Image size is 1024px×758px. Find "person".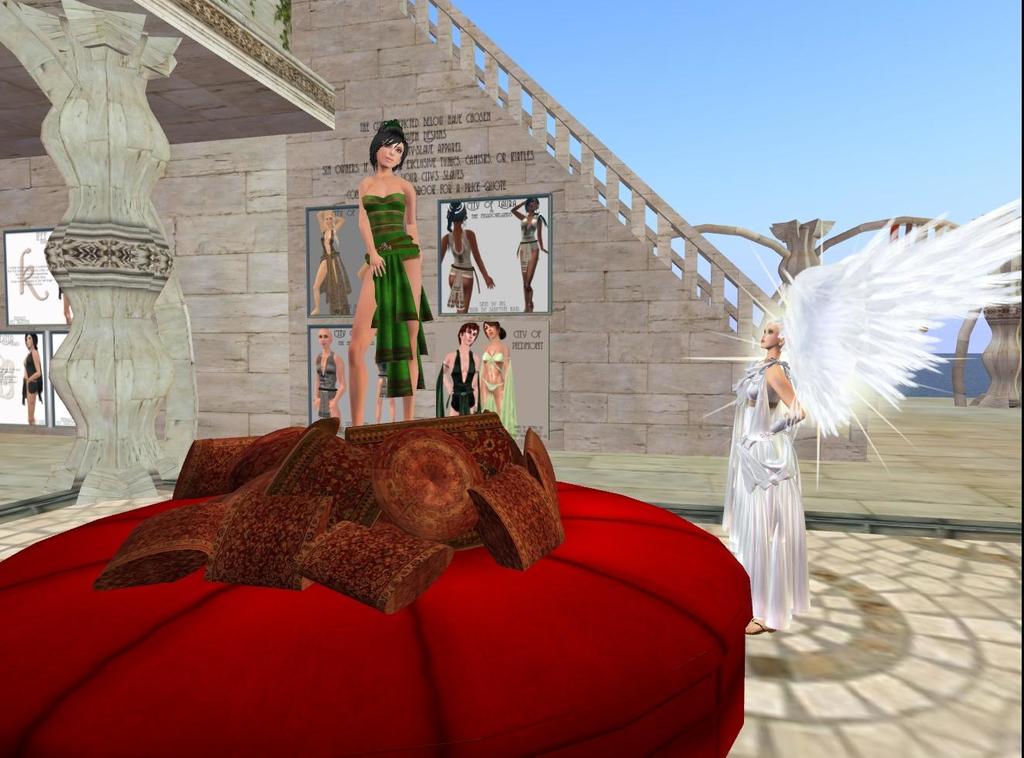
(left=510, top=193, right=548, bottom=315).
